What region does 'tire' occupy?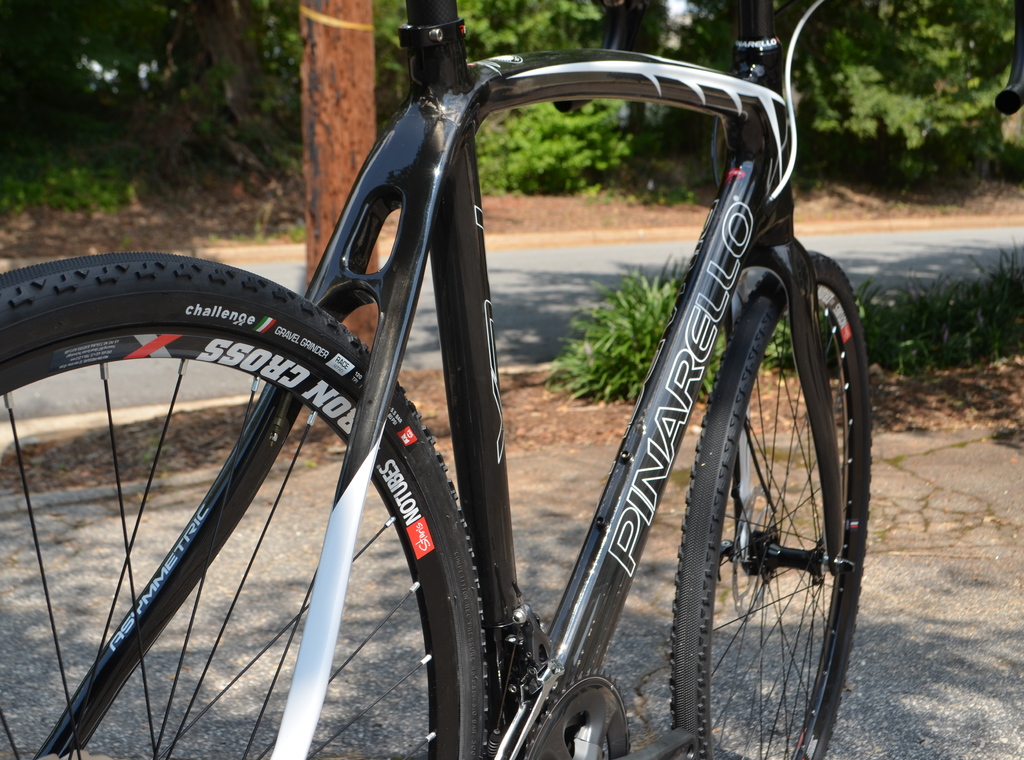
left=664, top=248, right=871, bottom=759.
